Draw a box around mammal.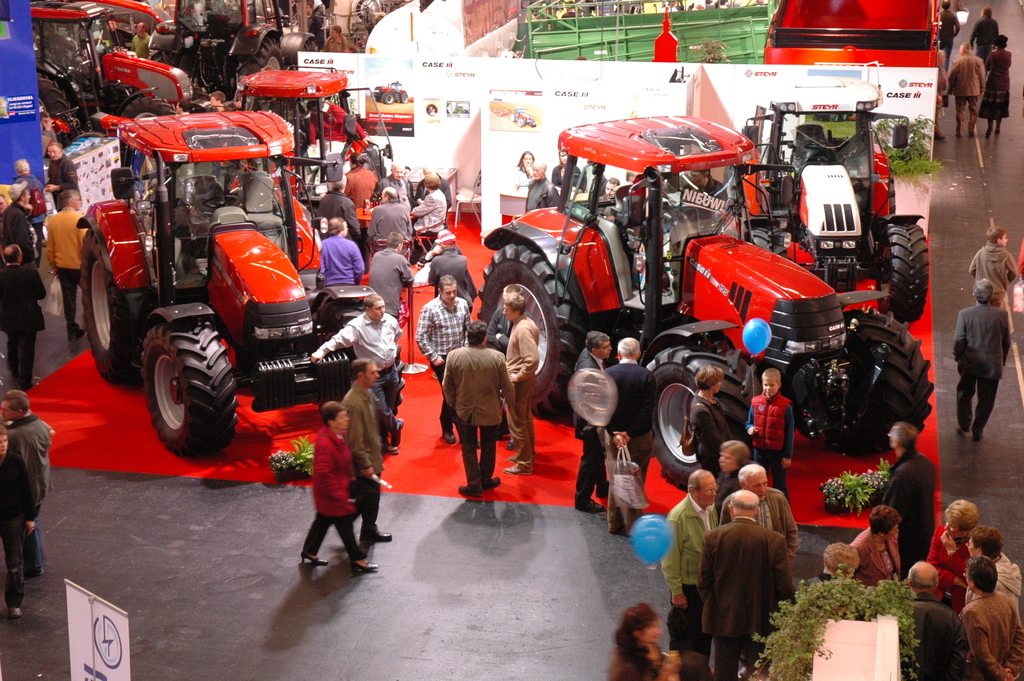
crop(967, 4, 999, 65).
